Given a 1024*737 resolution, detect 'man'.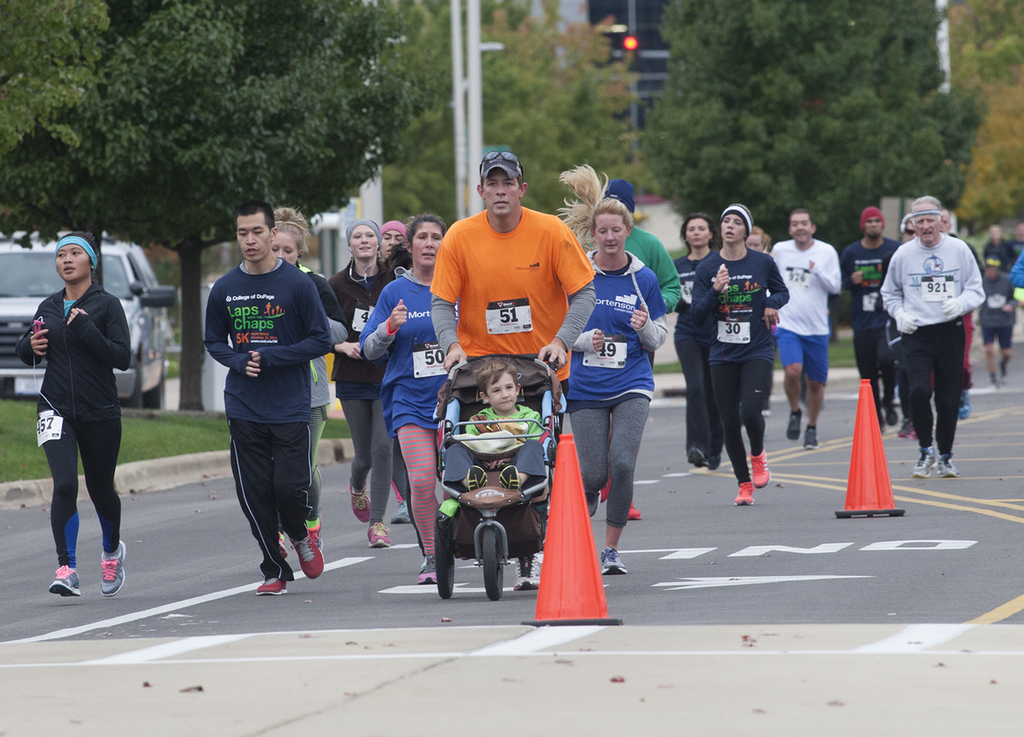
l=897, t=217, r=913, b=242.
